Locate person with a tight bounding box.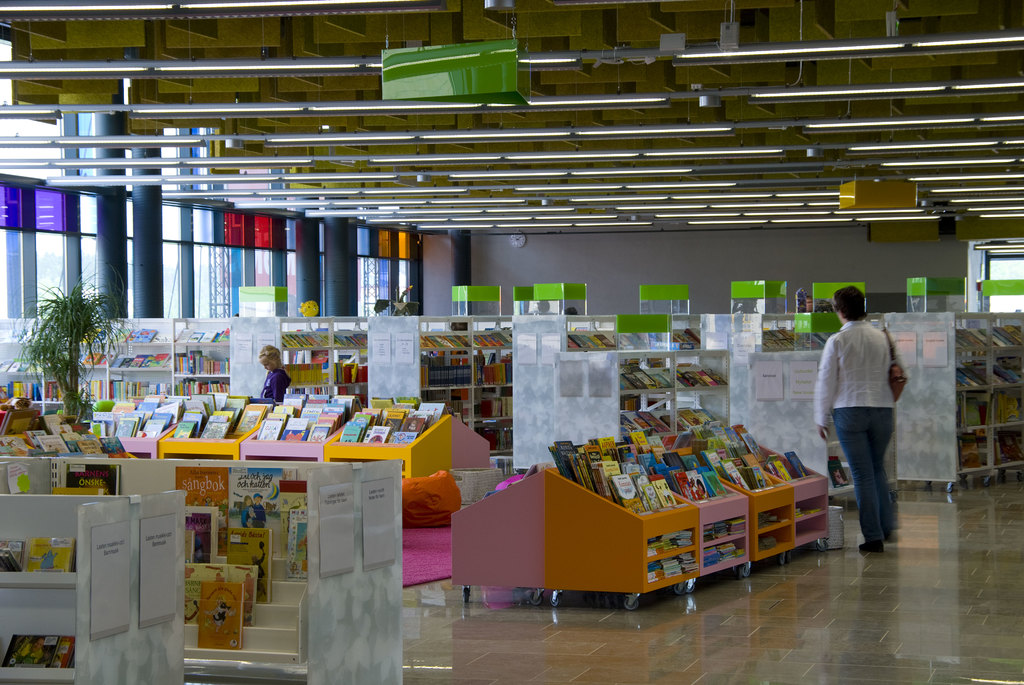
<bbox>816, 289, 911, 561</bbox>.
